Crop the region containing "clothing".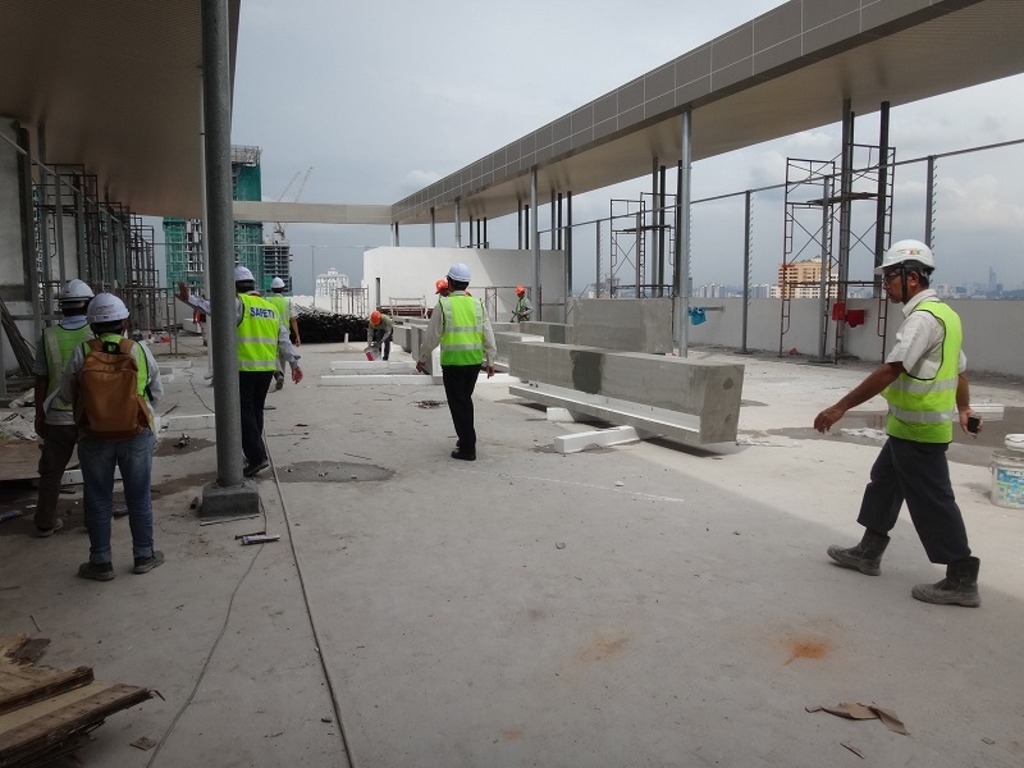
Crop region: pyautogui.locateOnScreen(268, 283, 312, 380).
